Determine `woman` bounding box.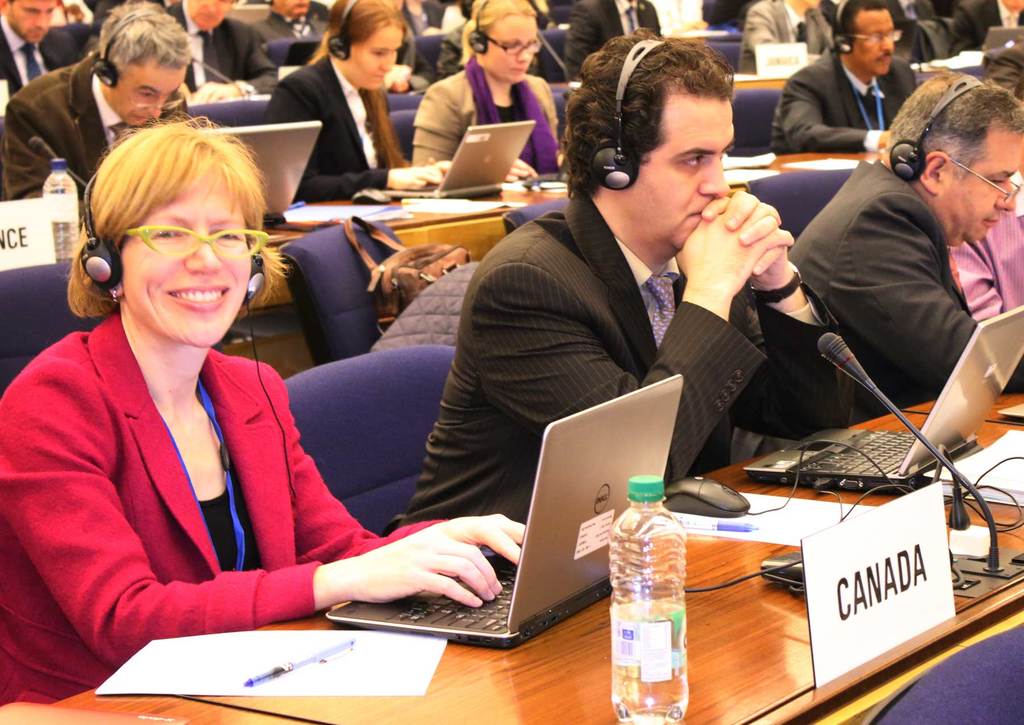
Determined: Rect(0, 109, 525, 706).
